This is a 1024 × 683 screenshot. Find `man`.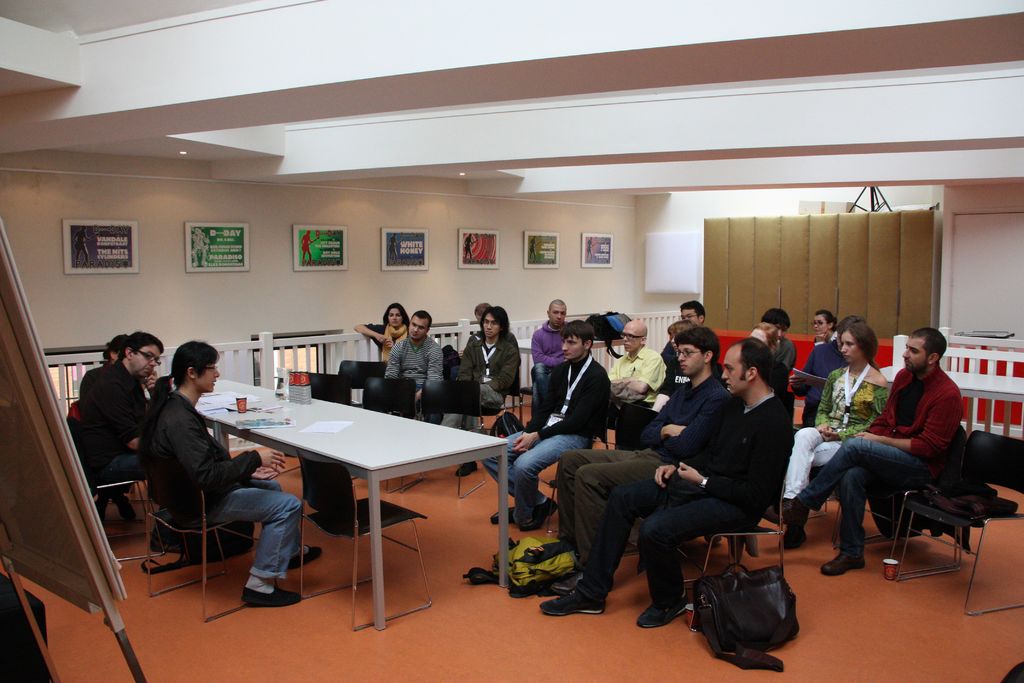
Bounding box: locate(657, 300, 706, 365).
